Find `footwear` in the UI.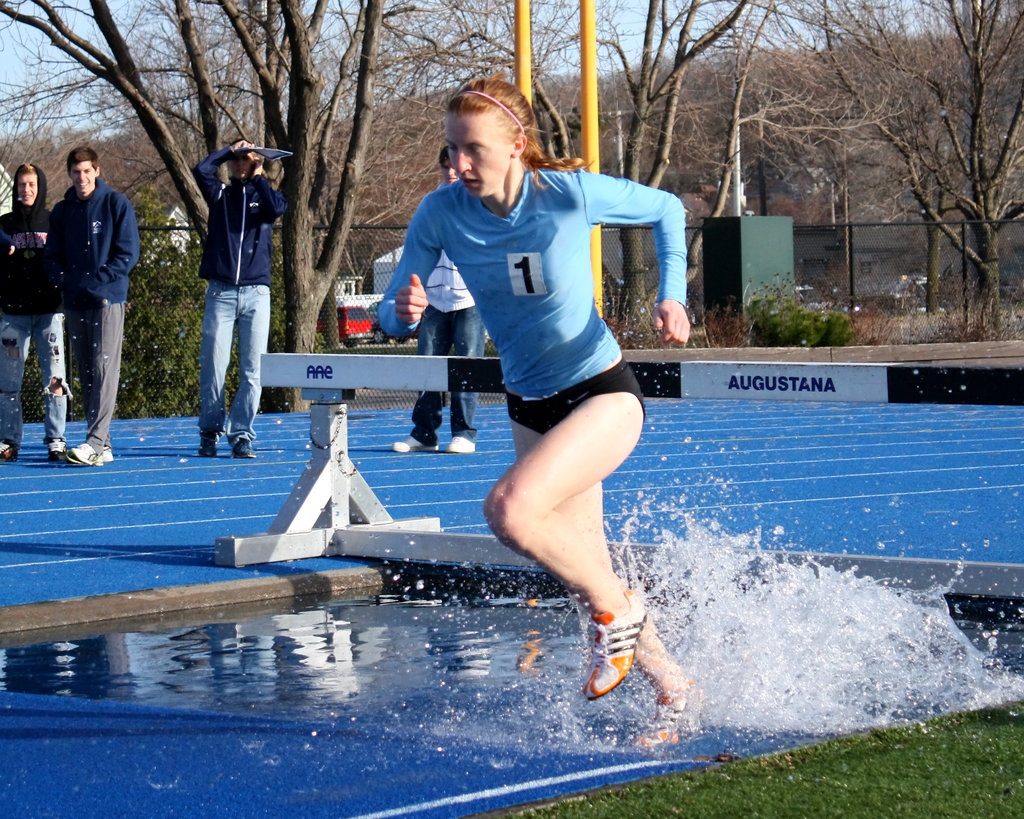
UI element at Rect(0, 443, 17, 462).
